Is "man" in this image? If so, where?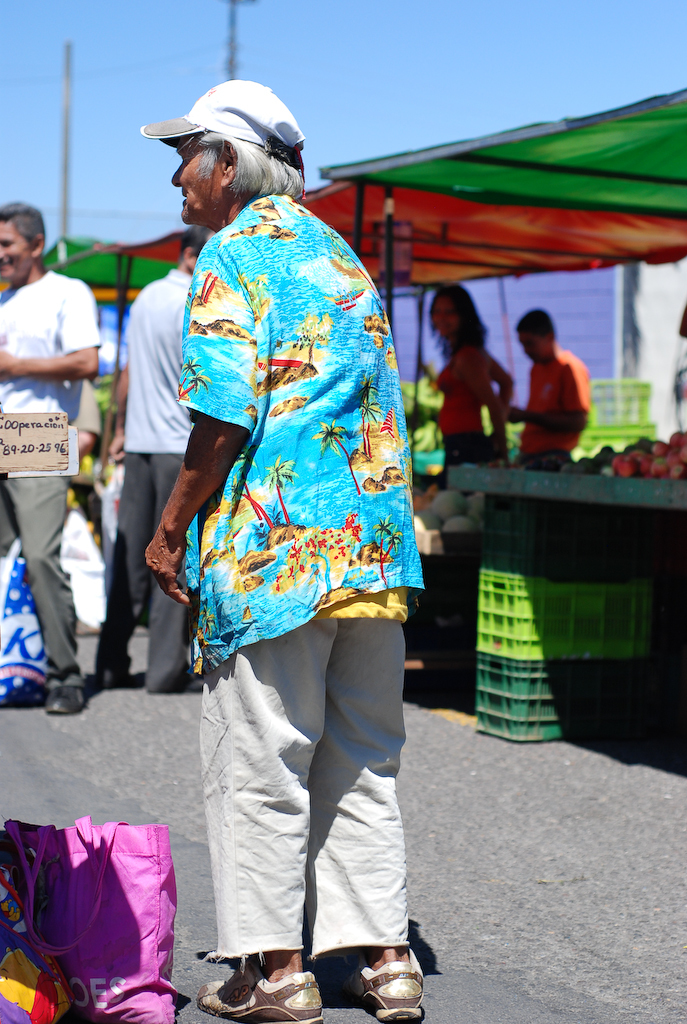
Yes, at BBox(92, 221, 202, 698).
